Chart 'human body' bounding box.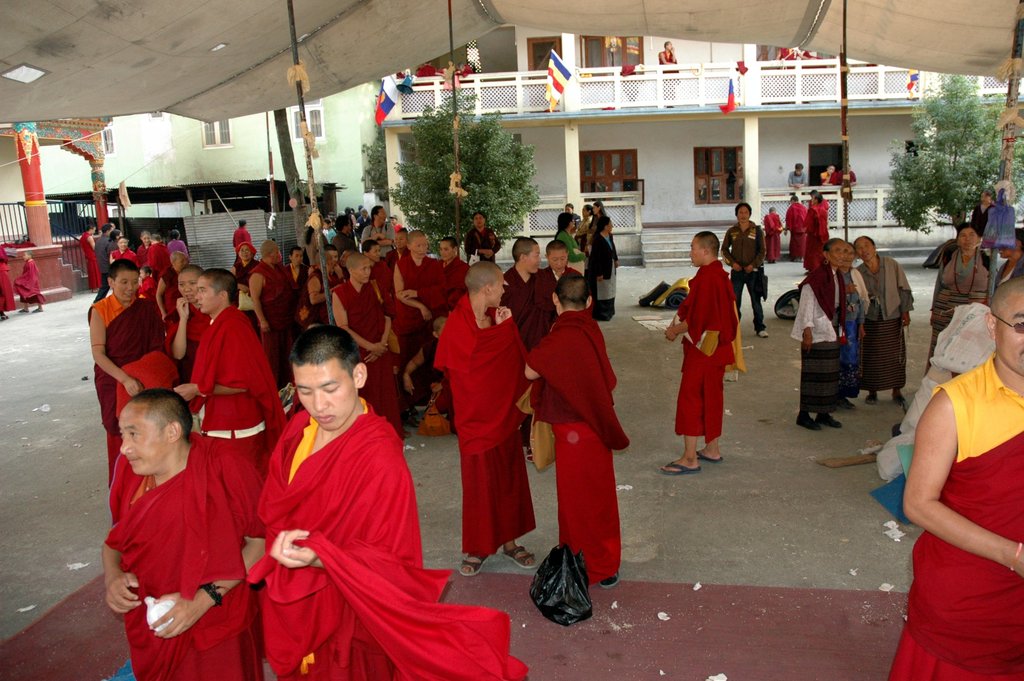
Charted: 433, 263, 535, 570.
